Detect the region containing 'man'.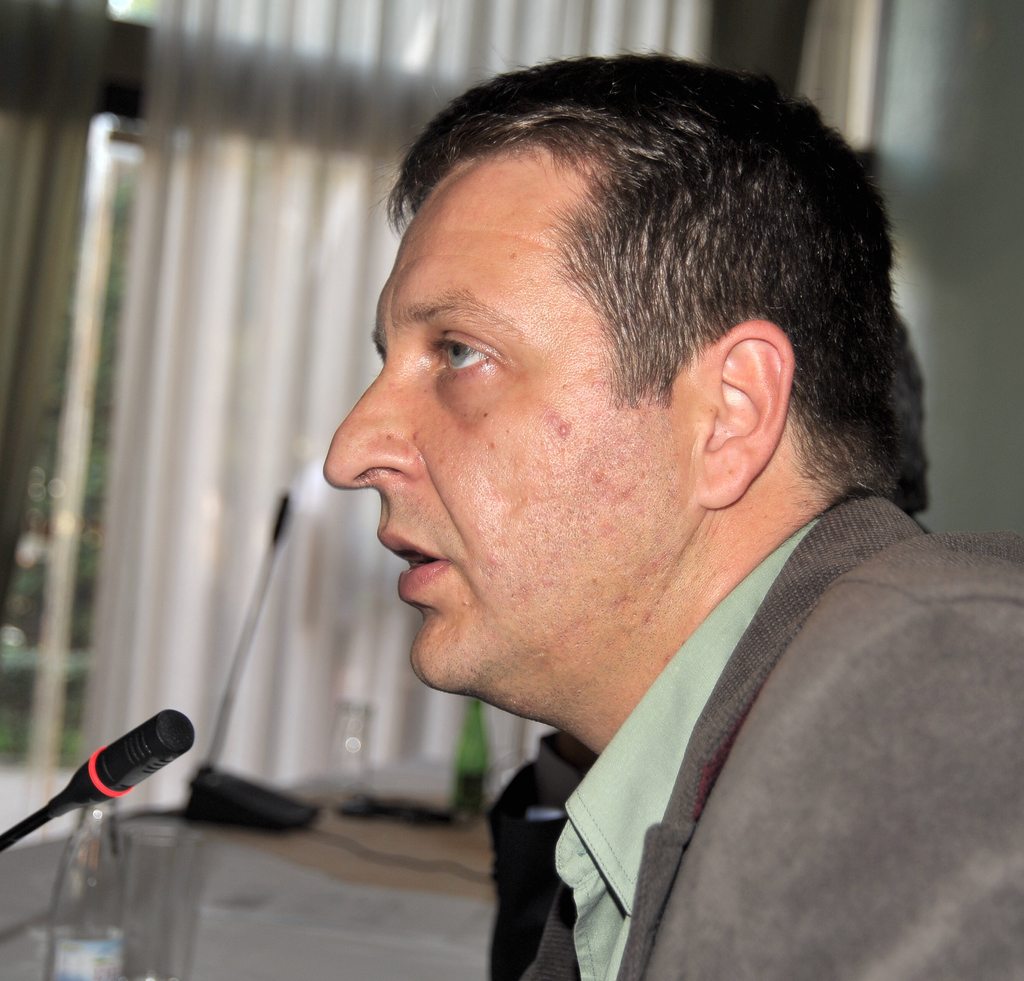
{"x1": 188, "y1": 38, "x2": 1023, "y2": 975}.
